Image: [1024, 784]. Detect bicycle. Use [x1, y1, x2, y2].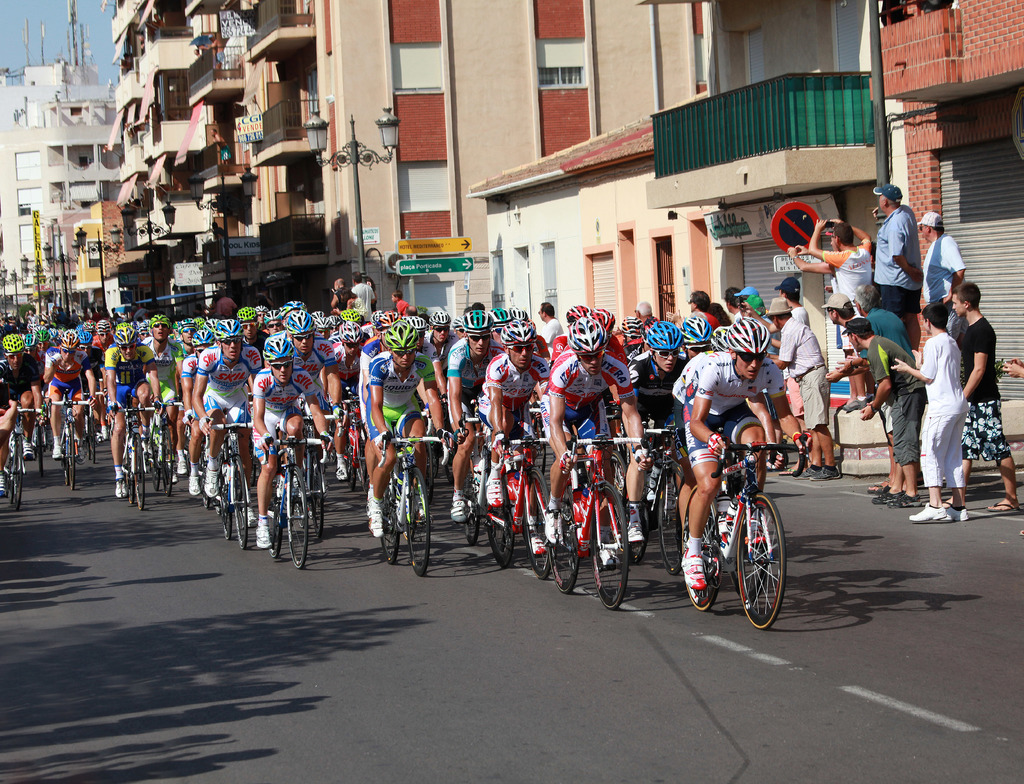
[84, 386, 104, 464].
